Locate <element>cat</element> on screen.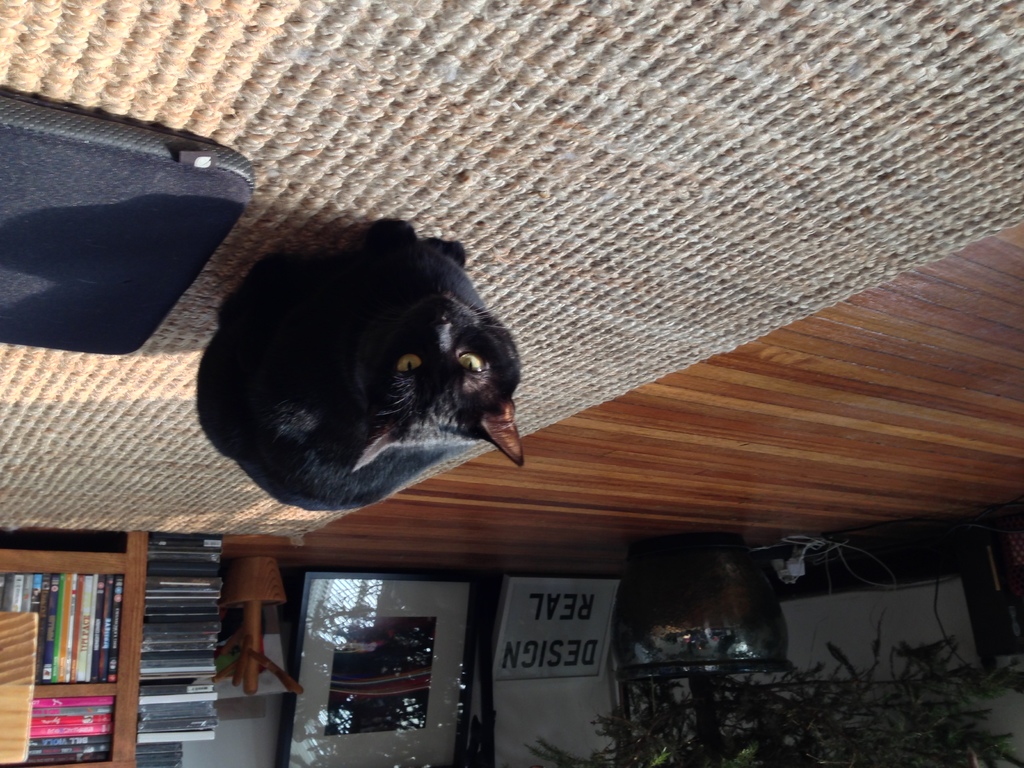
On screen at [x1=188, y1=220, x2=520, y2=520].
